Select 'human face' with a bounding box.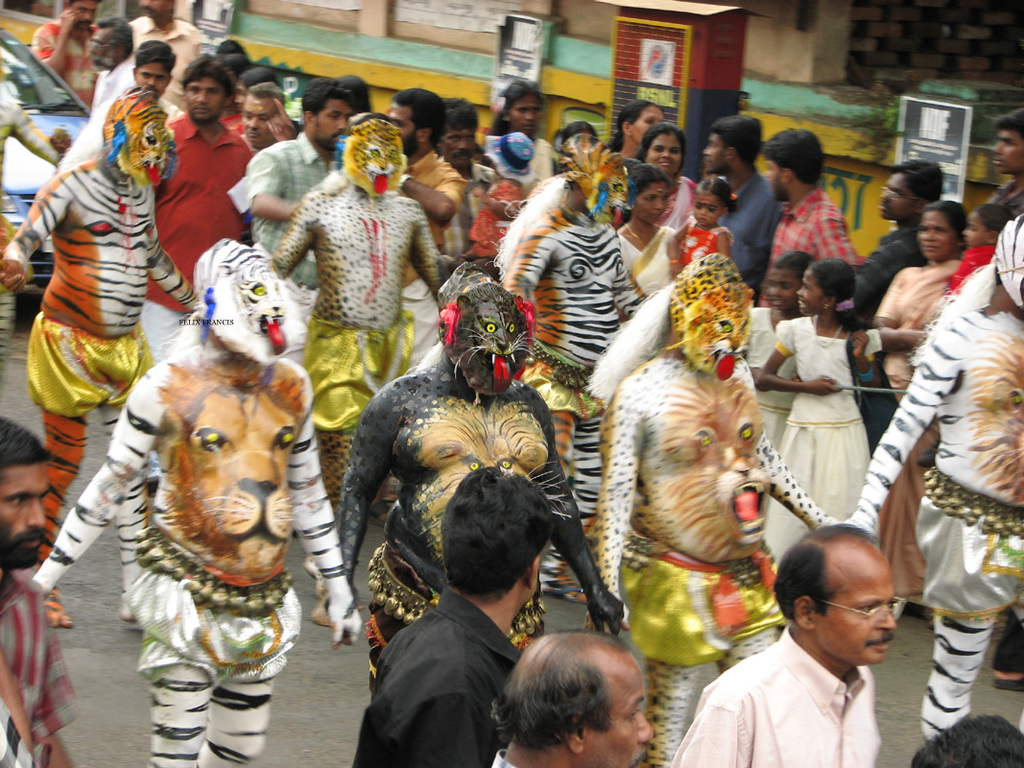
{"left": 822, "top": 557, "right": 898, "bottom": 664}.
